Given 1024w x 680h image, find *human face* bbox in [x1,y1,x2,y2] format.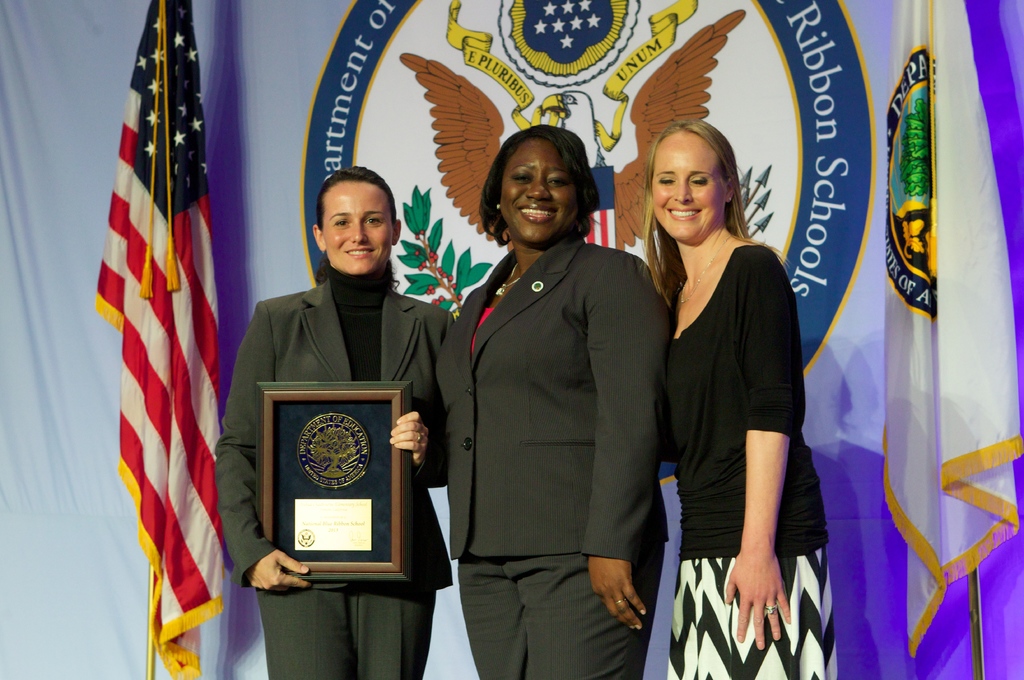
[503,141,577,244].
